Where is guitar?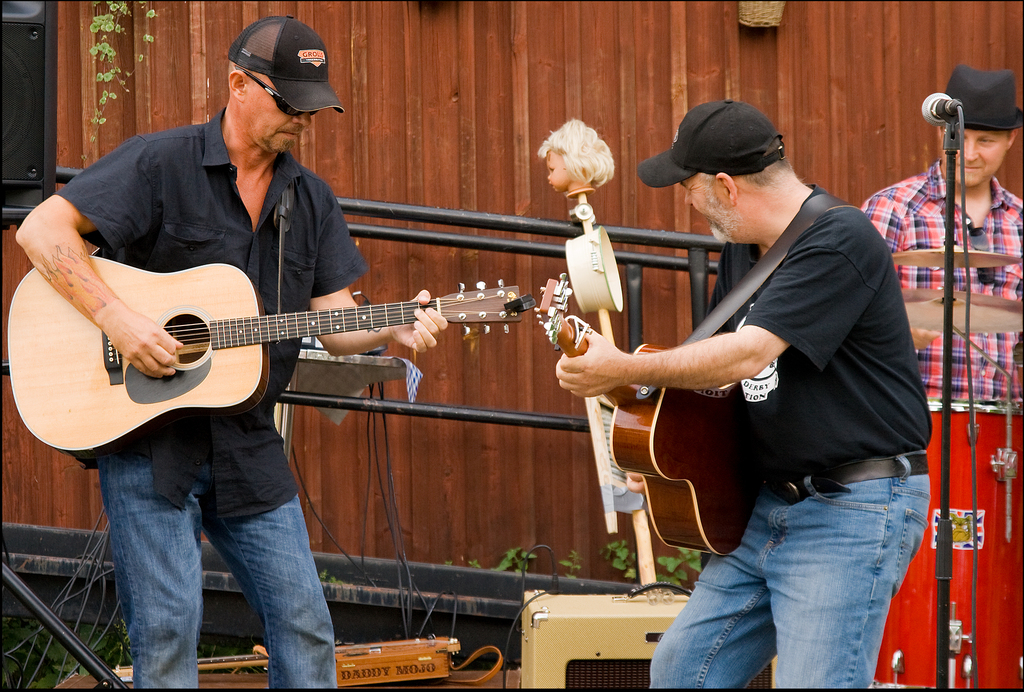
[left=0, top=246, right=540, bottom=474].
